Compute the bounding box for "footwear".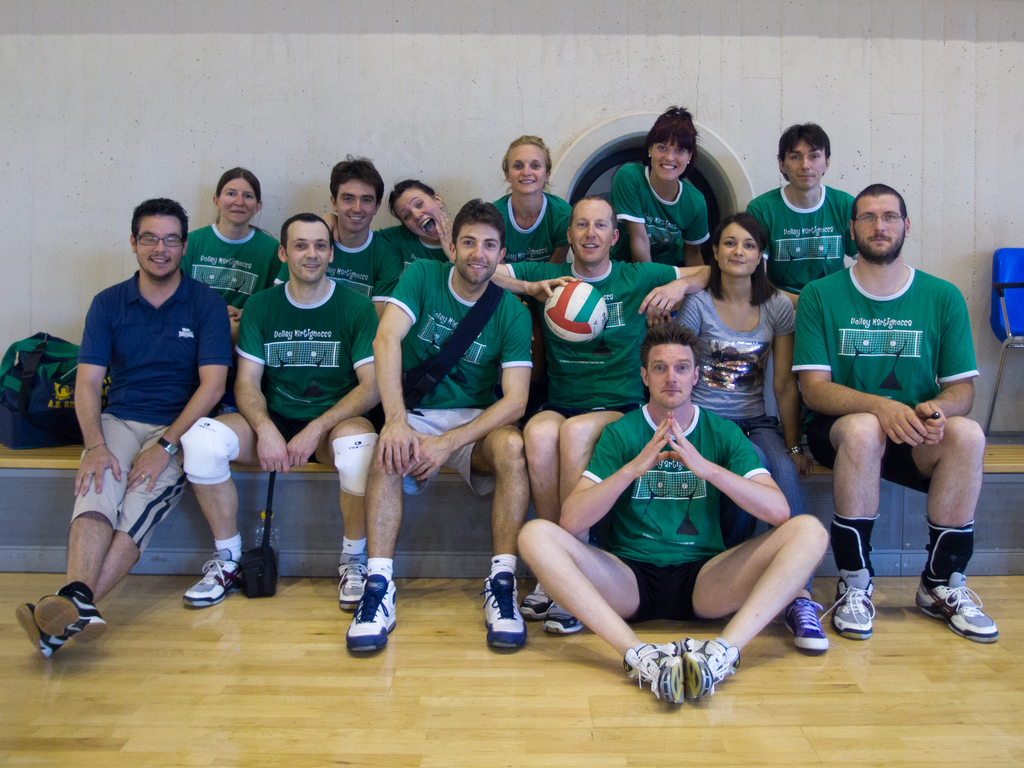
region(916, 569, 1002, 643).
